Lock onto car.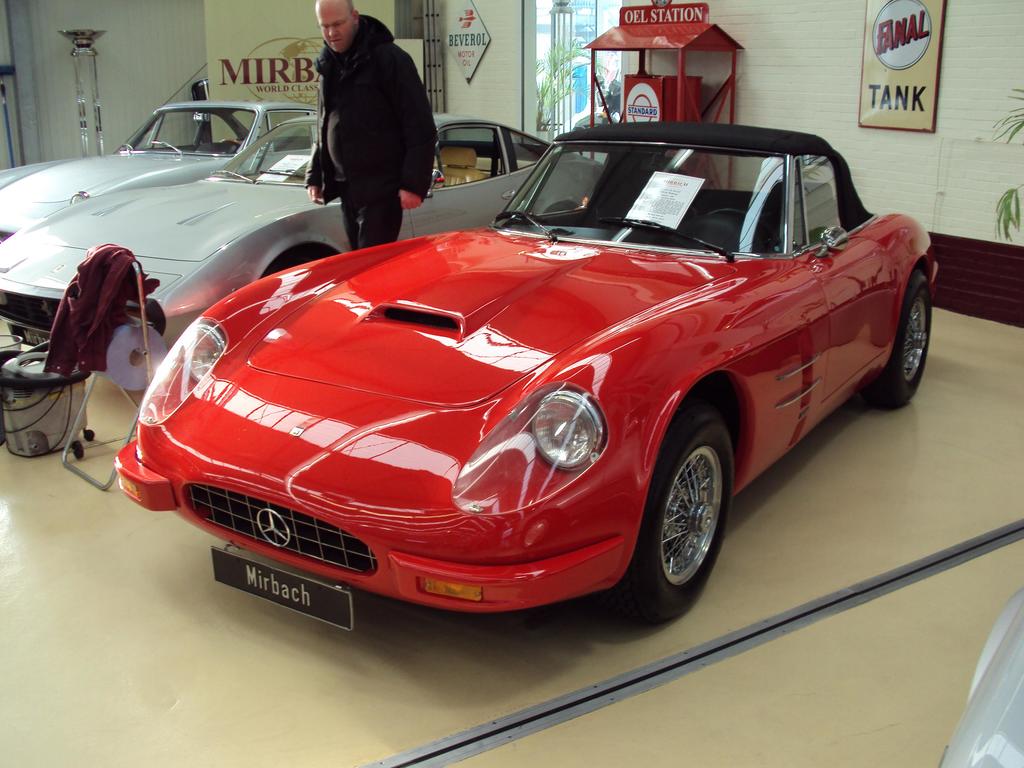
Locked: <region>0, 104, 600, 339</region>.
